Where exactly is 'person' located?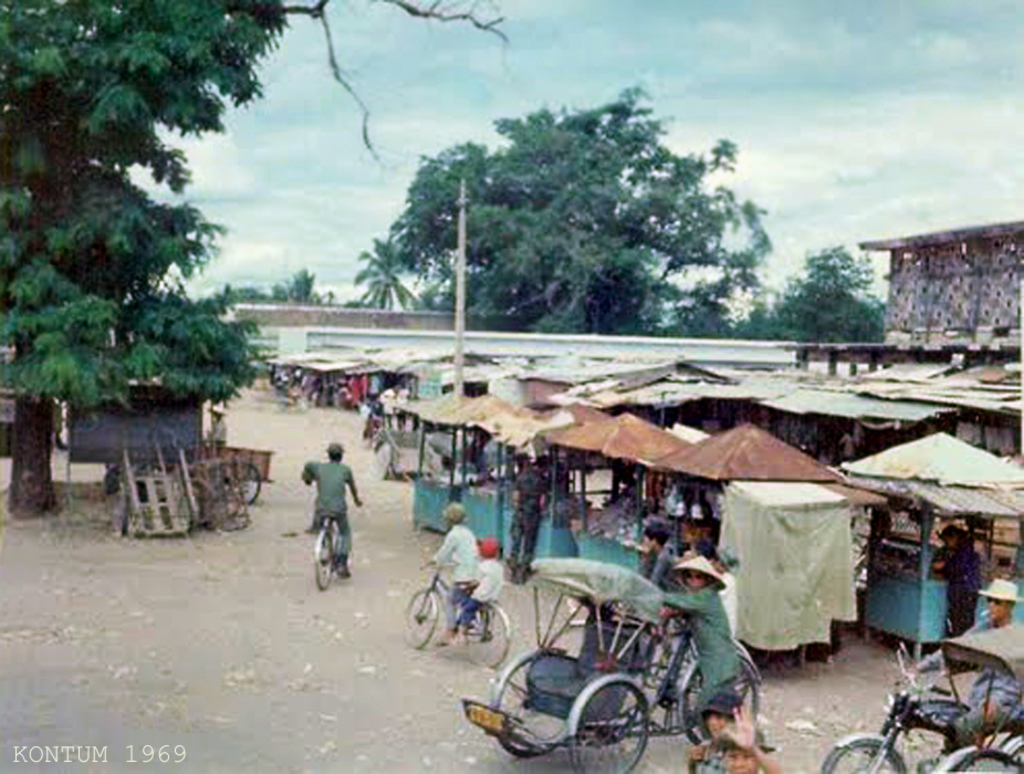
Its bounding box is 203:397:232:449.
